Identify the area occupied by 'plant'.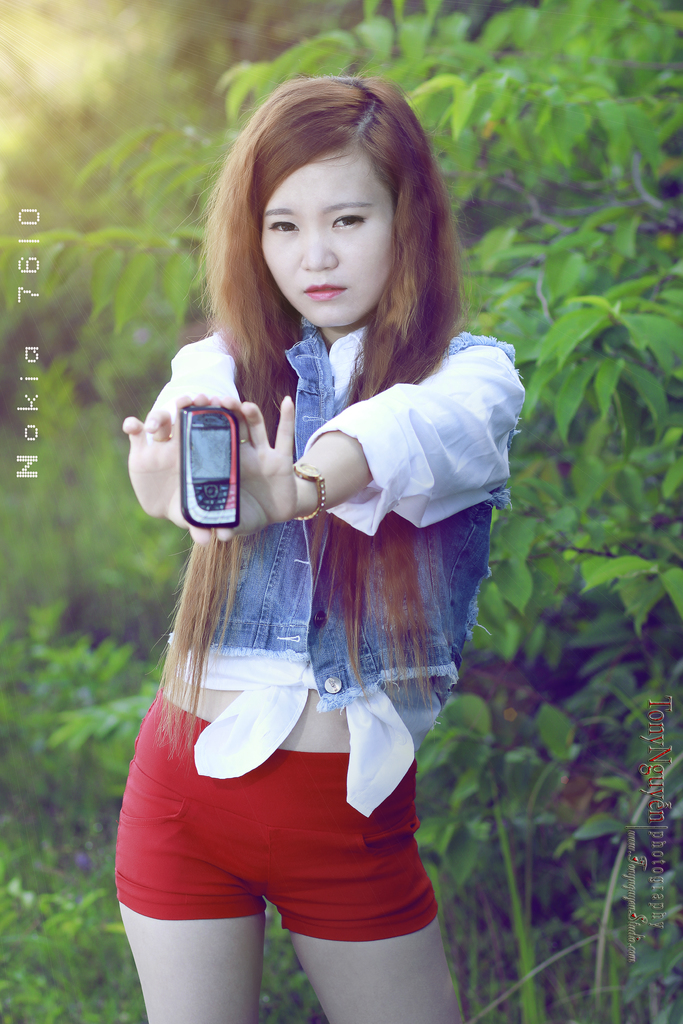
Area: region(0, 592, 153, 842).
